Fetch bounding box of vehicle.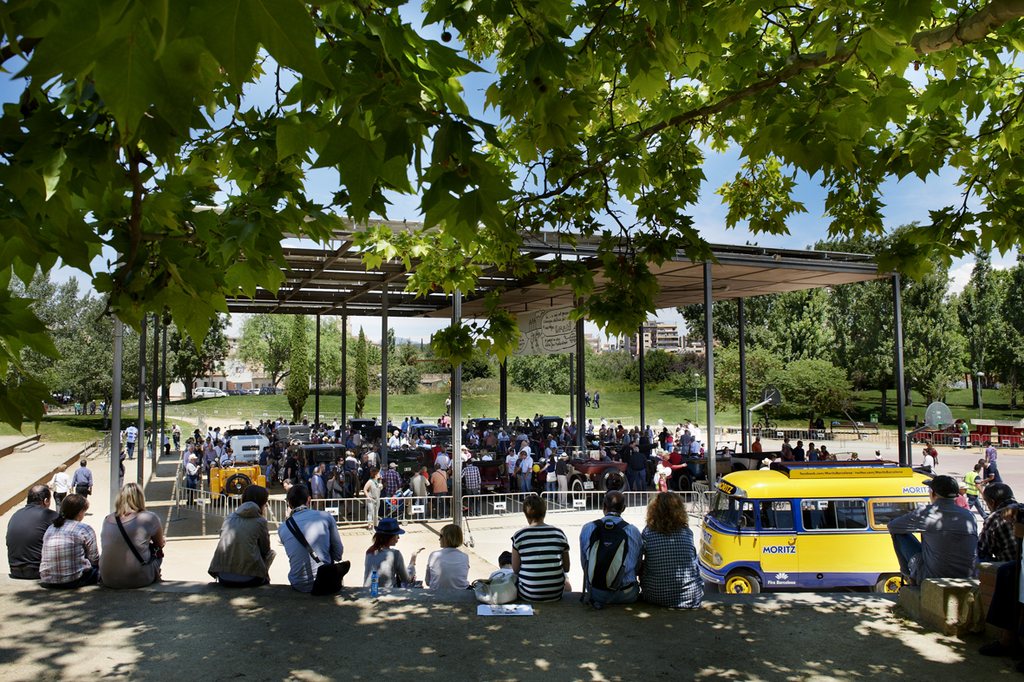
Bbox: left=358, top=424, right=422, bottom=477.
